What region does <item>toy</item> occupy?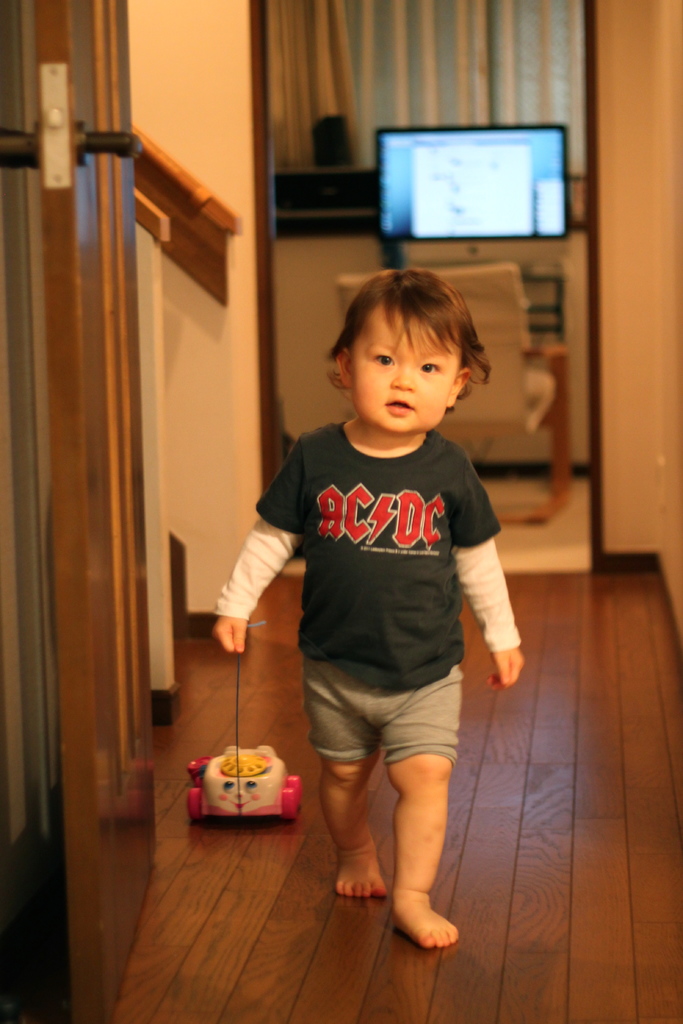
(x1=212, y1=754, x2=305, y2=838).
